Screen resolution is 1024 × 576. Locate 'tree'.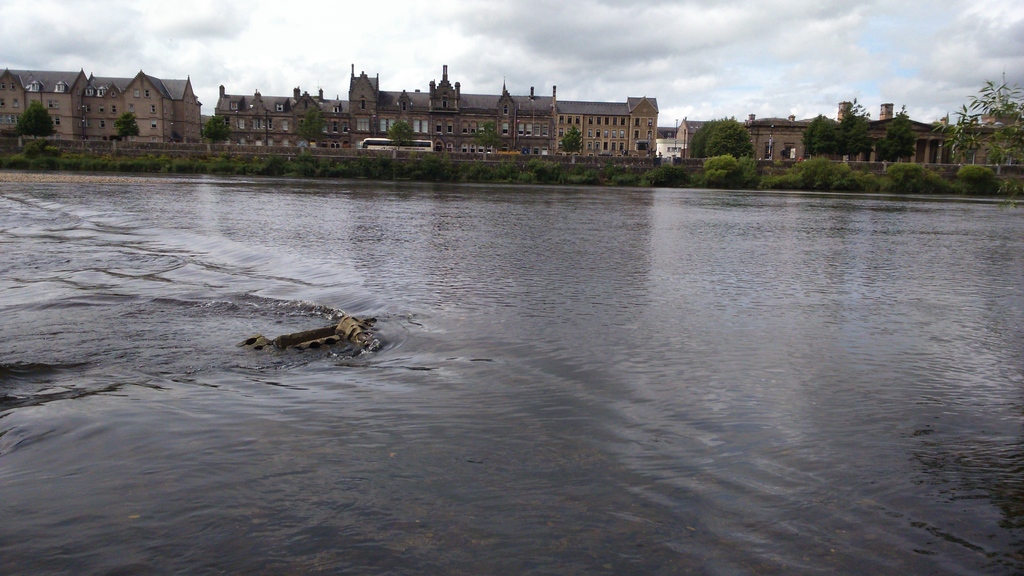
bbox=[385, 120, 410, 148].
